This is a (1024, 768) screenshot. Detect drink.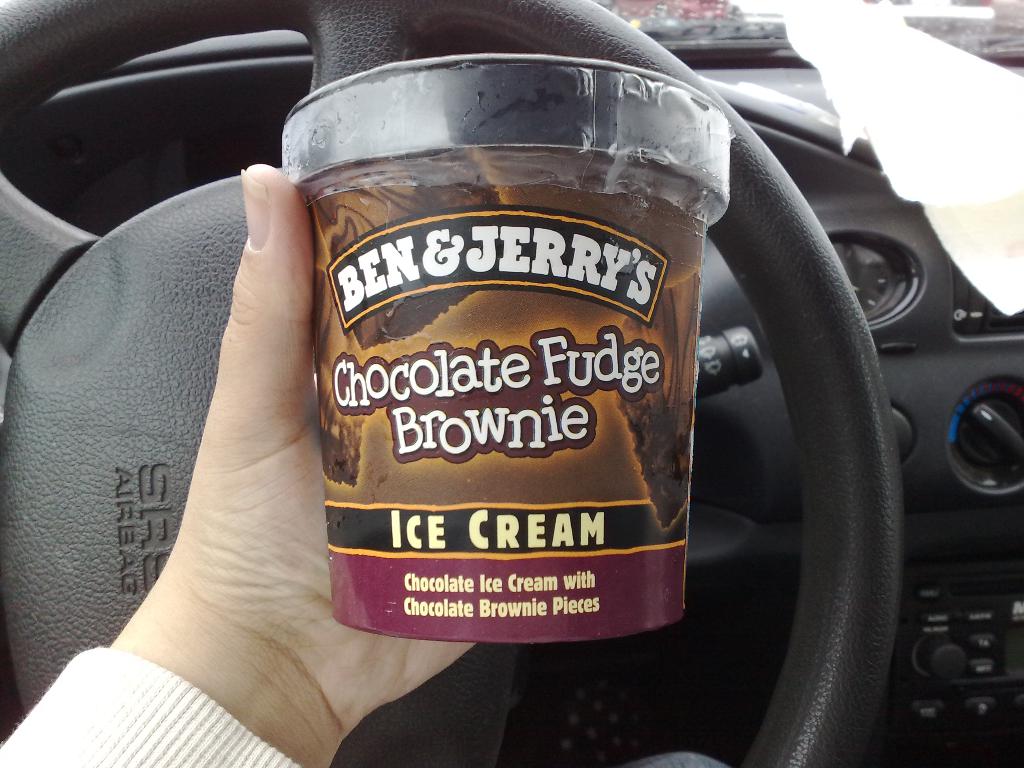
(x1=259, y1=47, x2=743, y2=656).
